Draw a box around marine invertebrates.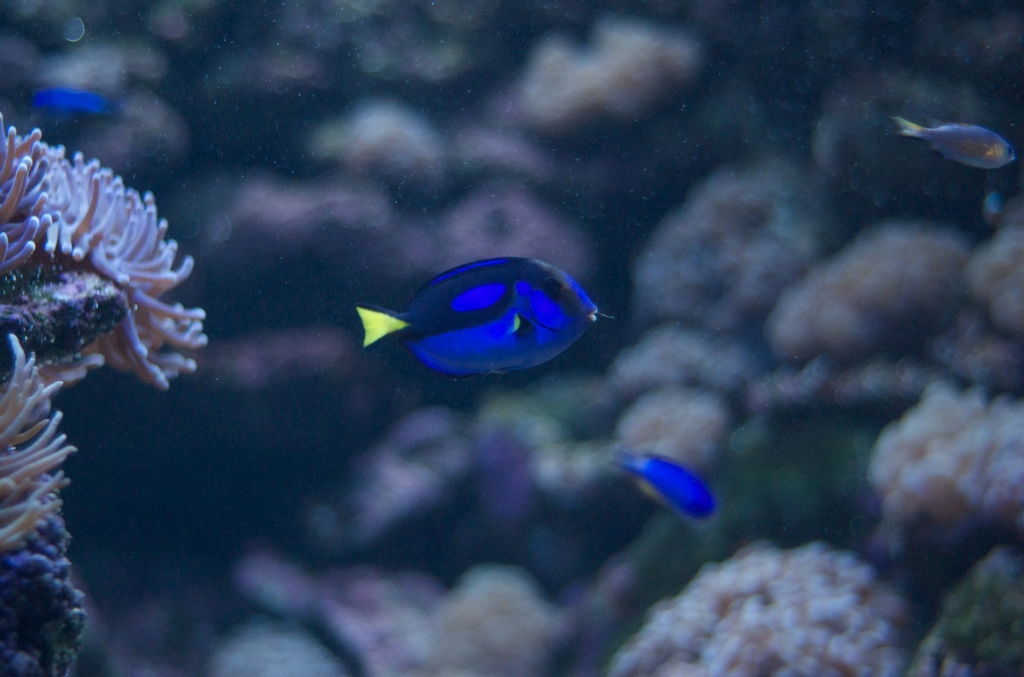
353/254/616/382.
